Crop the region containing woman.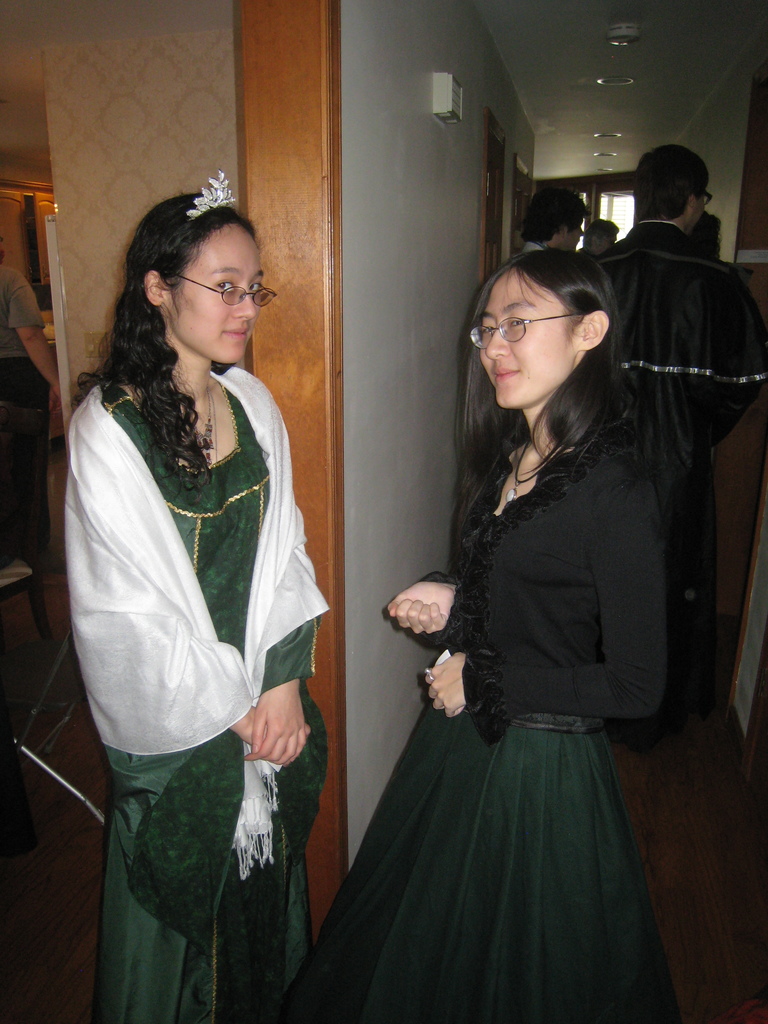
Crop region: box(339, 241, 669, 1023).
